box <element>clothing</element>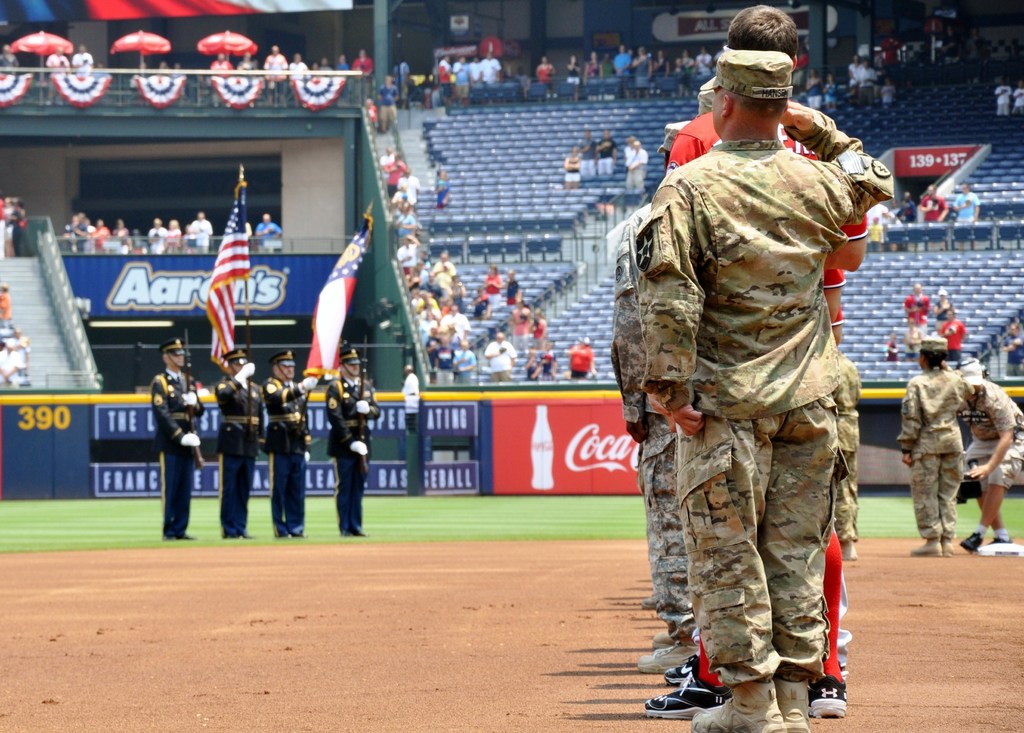
region(215, 368, 262, 536)
